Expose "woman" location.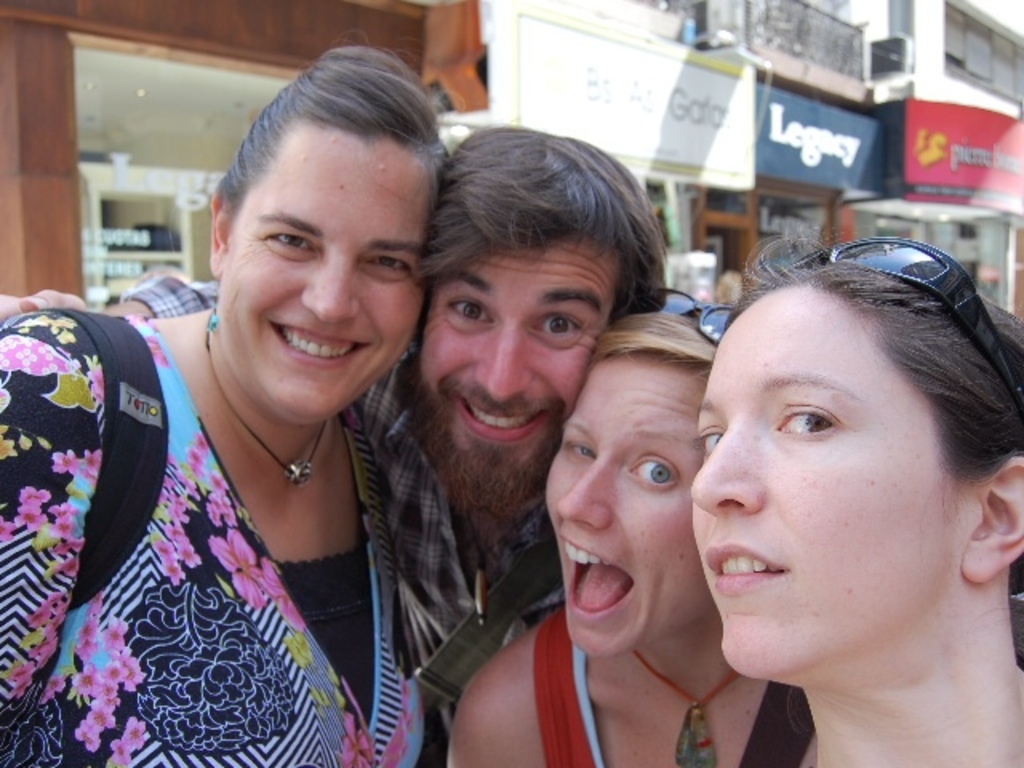
Exposed at region(450, 290, 818, 766).
